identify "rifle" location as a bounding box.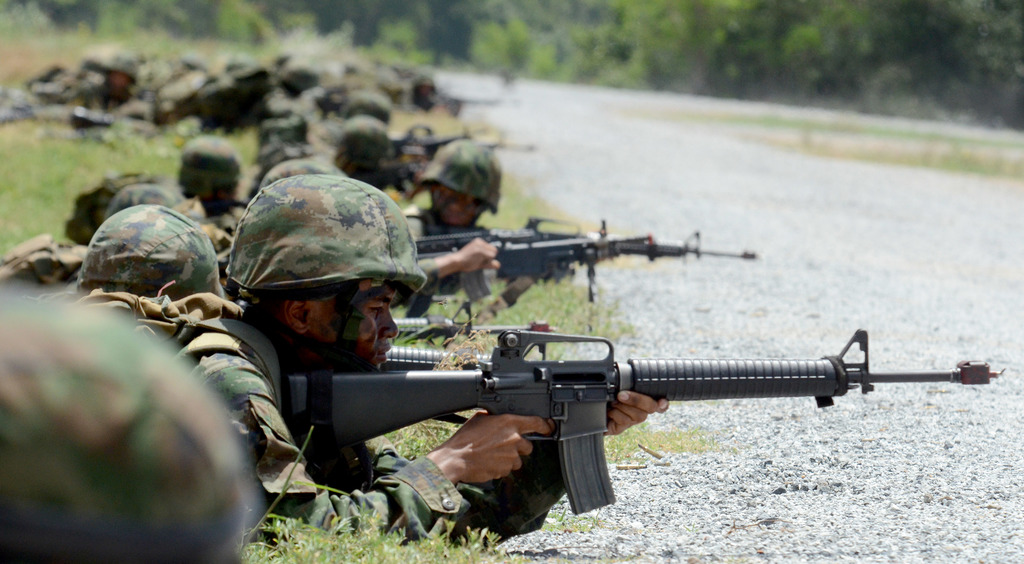
locate(408, 211, 760, 307).
